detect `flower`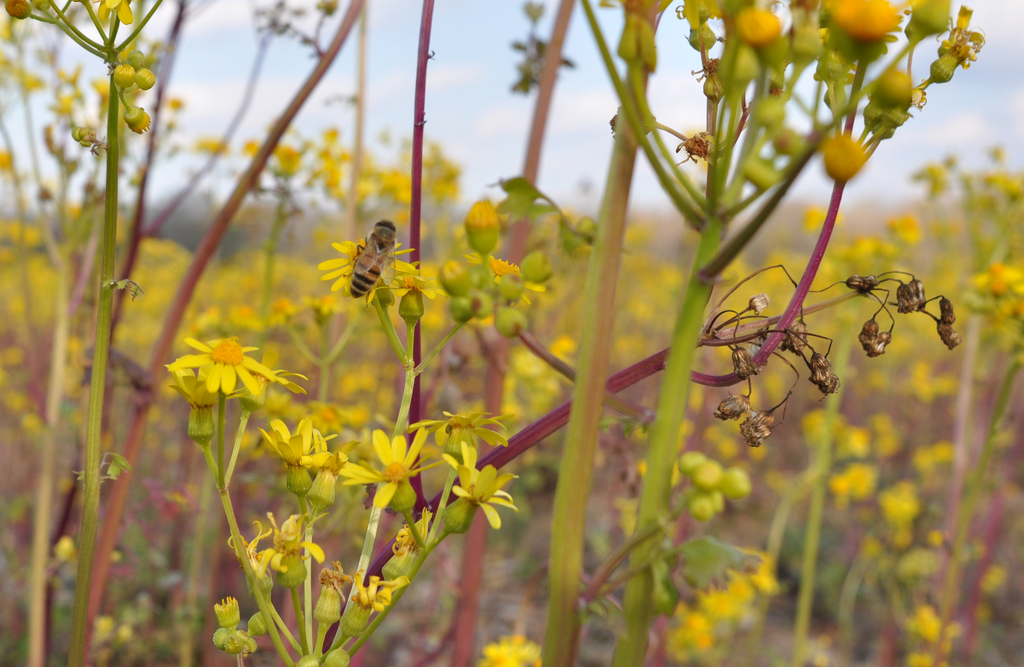
region(177, 324, 270, 404)
